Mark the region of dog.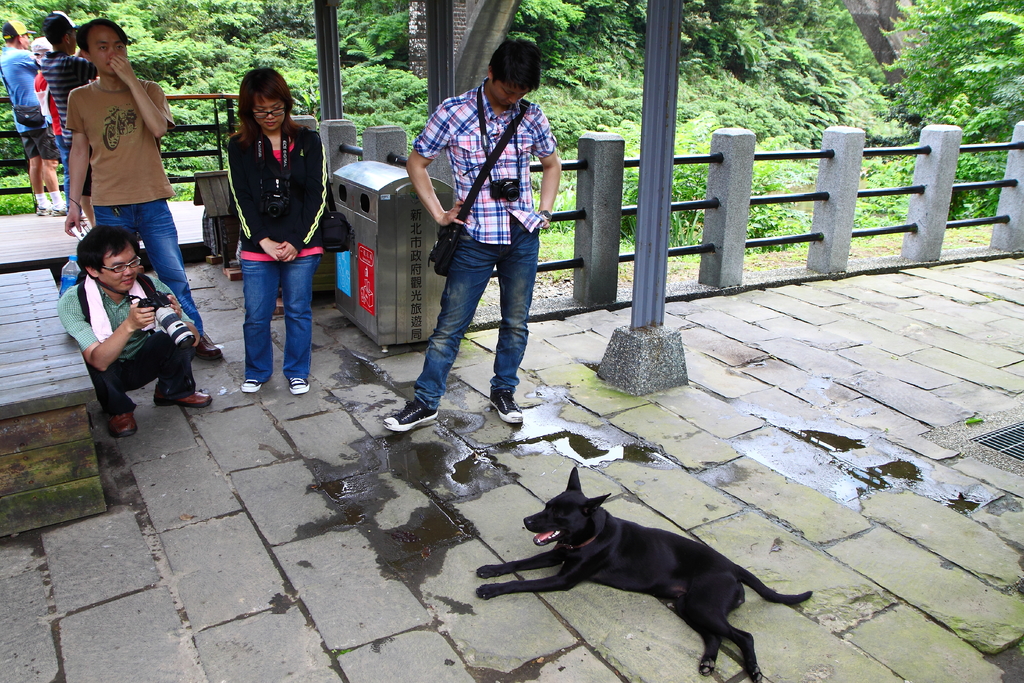
Region: detection(474, 467, 813, 682).
